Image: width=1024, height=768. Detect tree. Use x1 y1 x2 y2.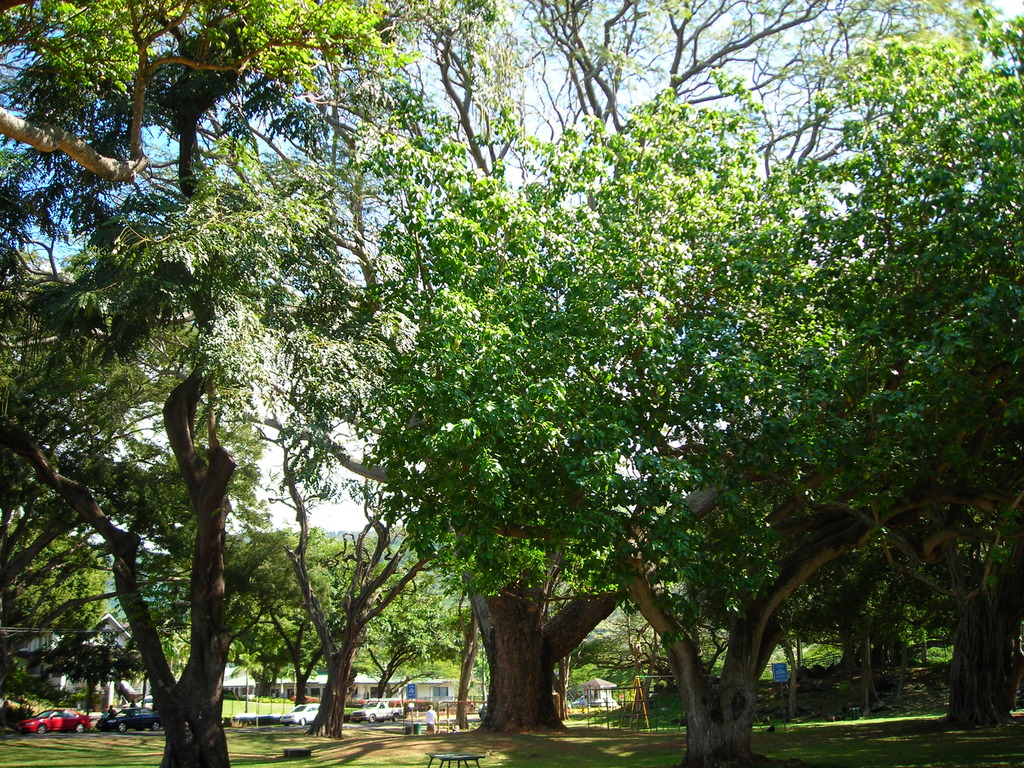
341 60 868 767.
